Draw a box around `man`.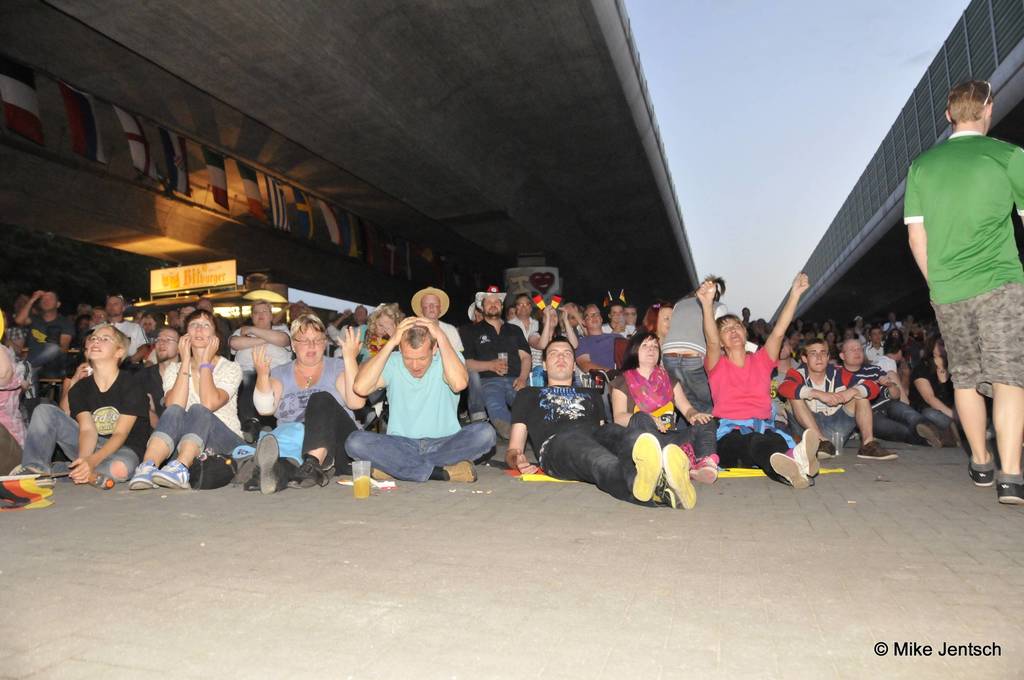
(x1=20, y1=312, x2=153, y2=484).
